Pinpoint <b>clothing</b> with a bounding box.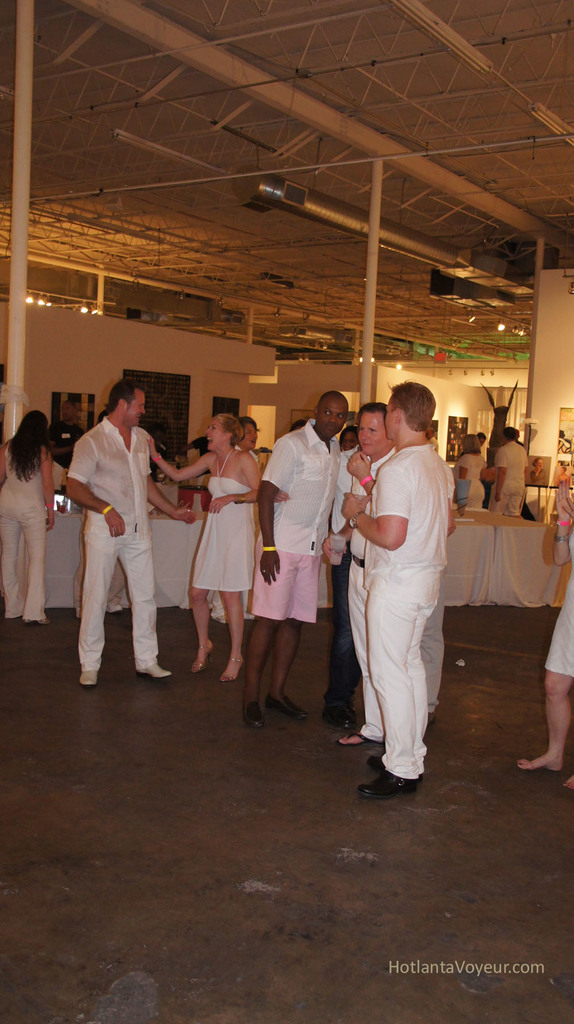
(x1=248, y1=419, x2=341, y2=622).
